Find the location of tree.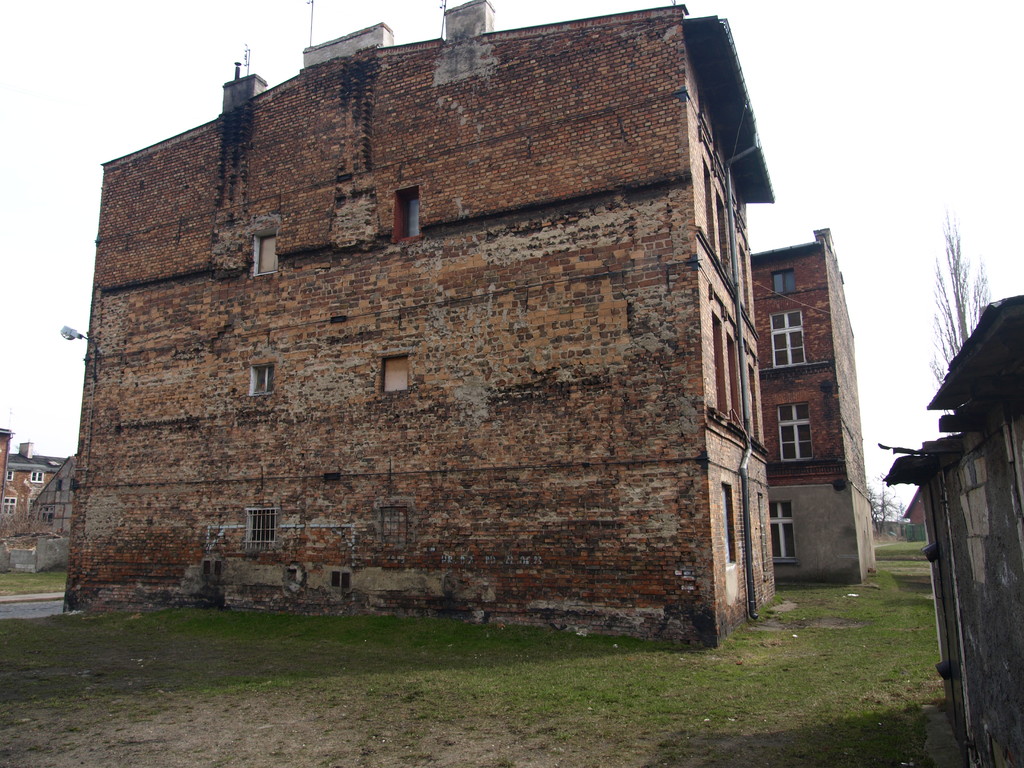
Location: pyautogui.locateOnScreen(925, 213, 993, 390).
